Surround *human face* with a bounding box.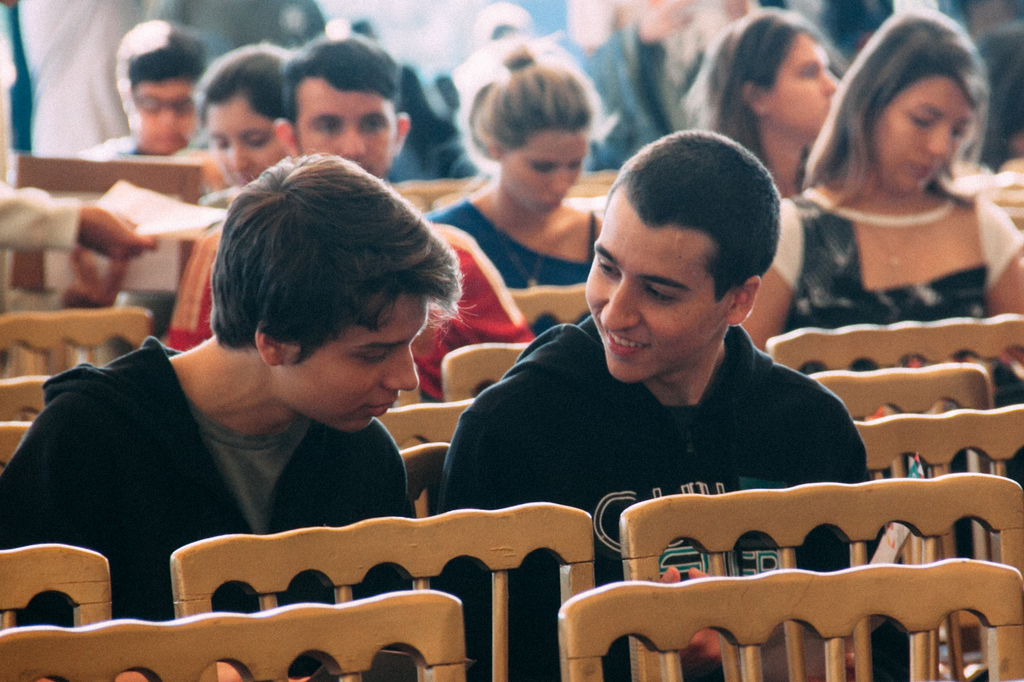
left=584, top=195, right=723, bottom=377.
